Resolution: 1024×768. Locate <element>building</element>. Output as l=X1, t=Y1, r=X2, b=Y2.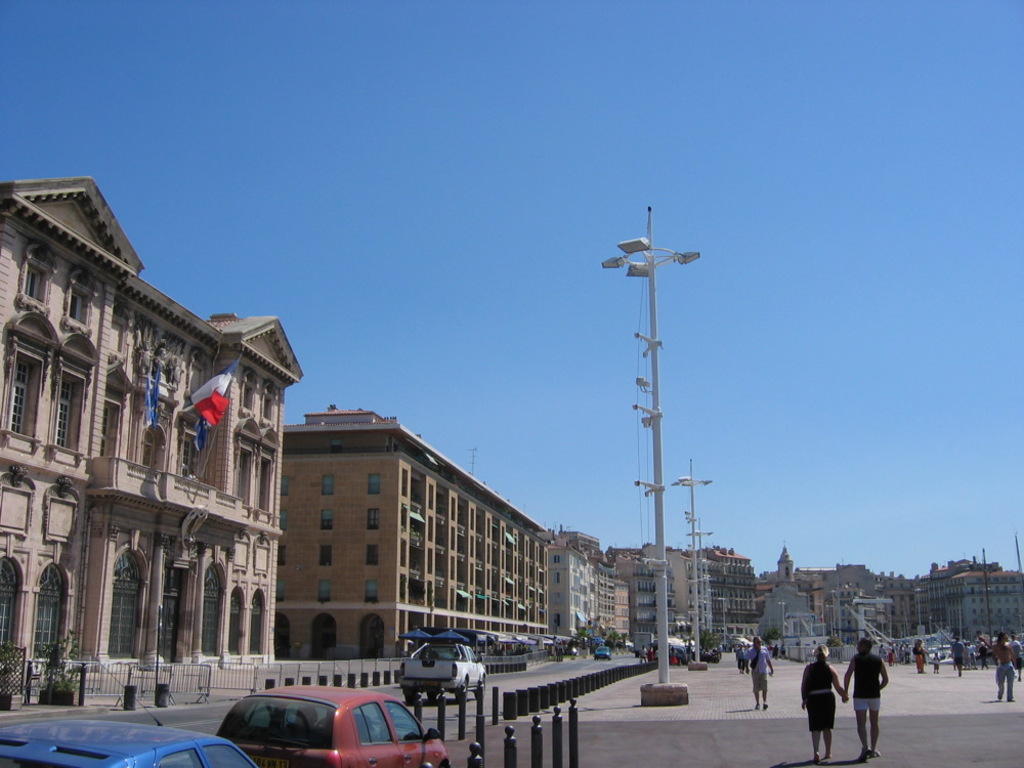
l=0, t=175, r=304, b=710.
